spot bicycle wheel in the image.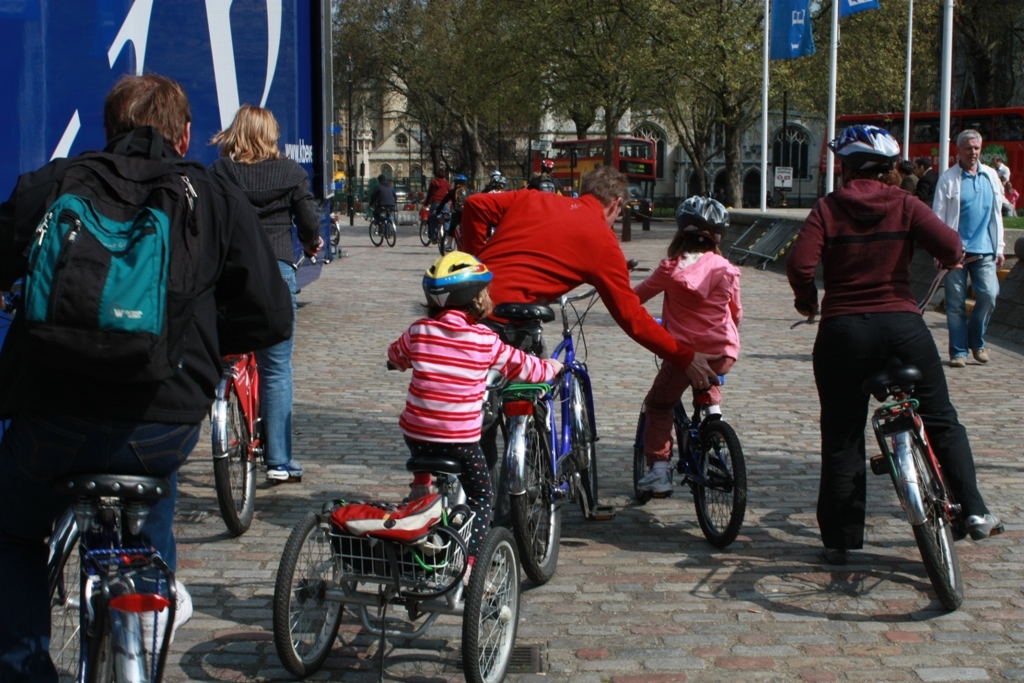
bicycle wheel found at BBox(212, 371, 256, 536).
